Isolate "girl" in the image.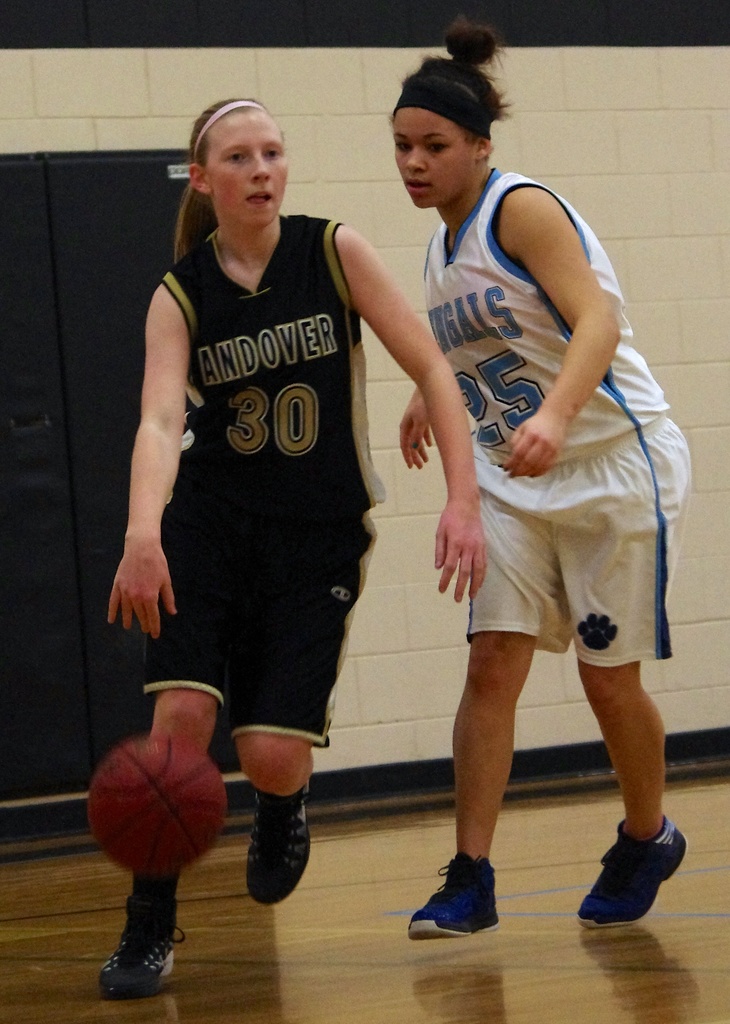
Isolated region: 96/99/488/1002.
